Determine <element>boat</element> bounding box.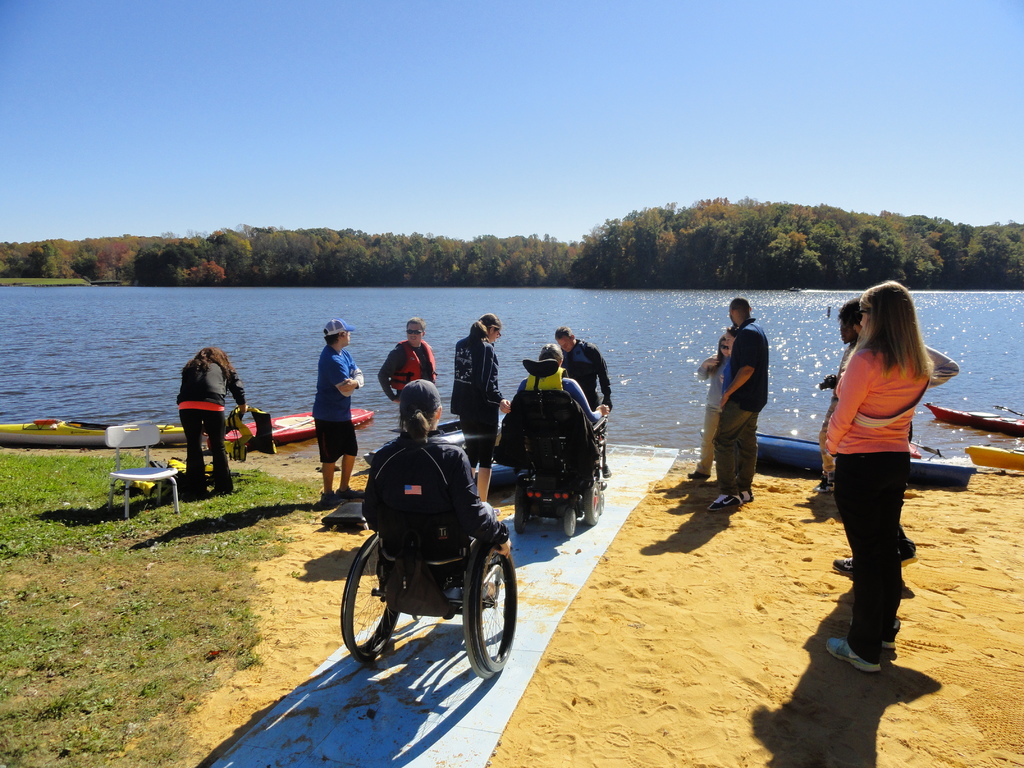
Determined: (x1=911, y1=437, x2=923, y2=458).
